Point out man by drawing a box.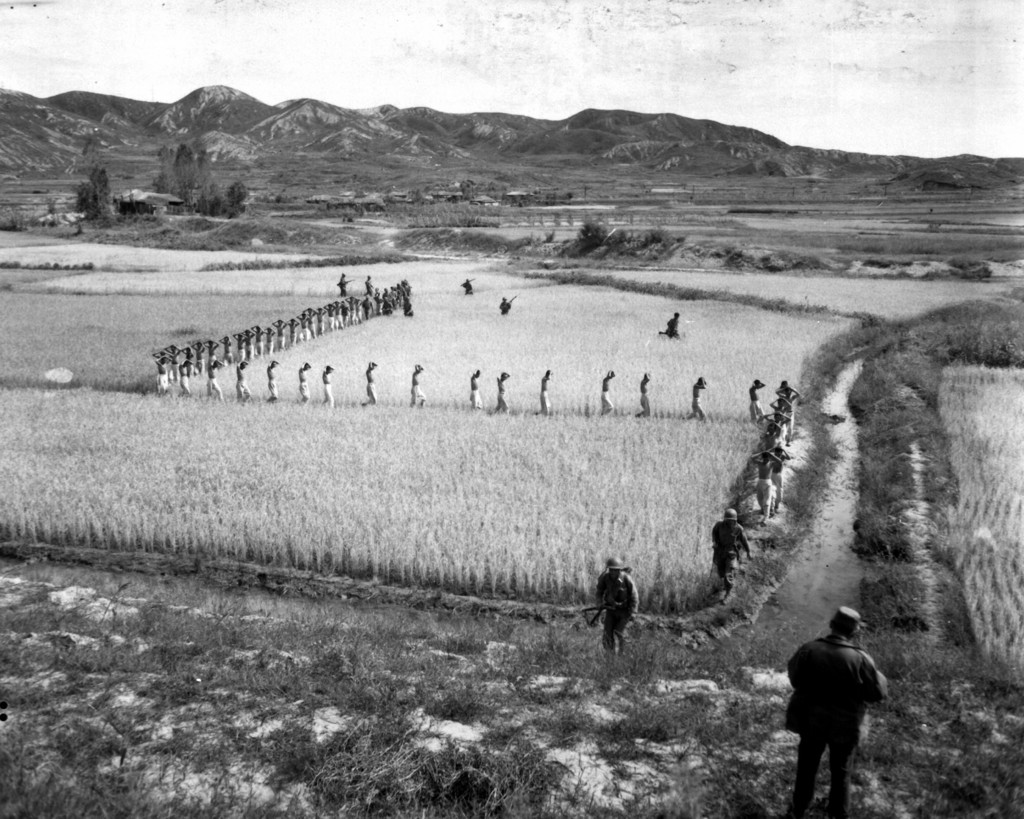
493 372 510 414.
